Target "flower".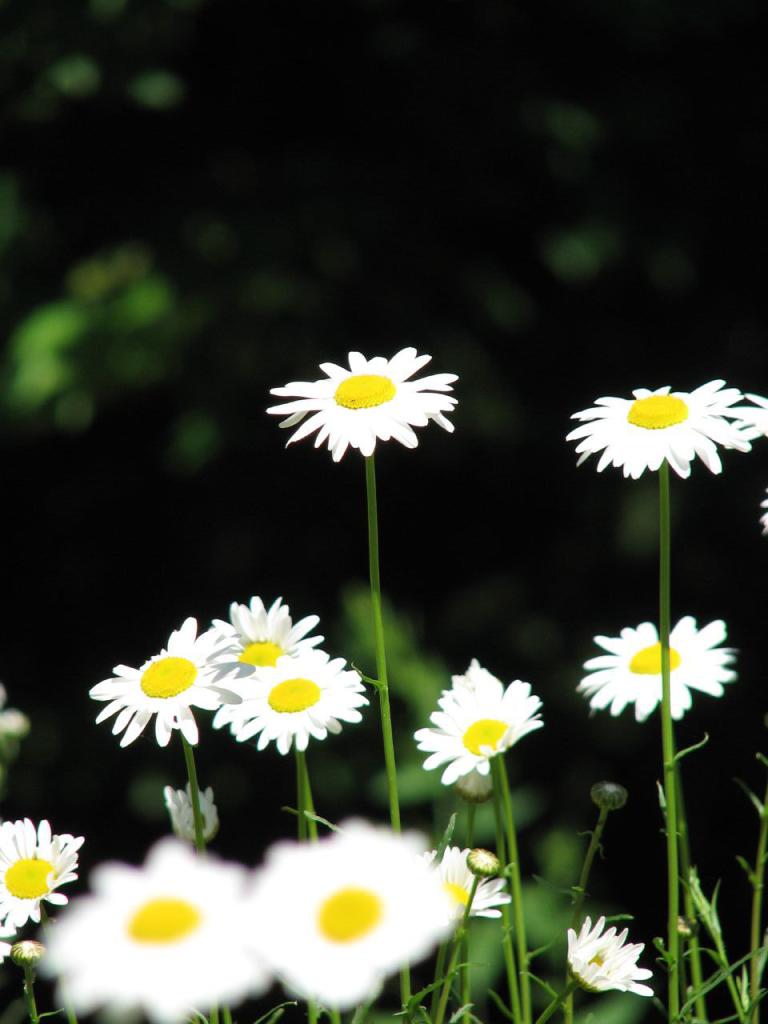
Target region: [x1=244, y1=807, x2=461, y2=1006].
